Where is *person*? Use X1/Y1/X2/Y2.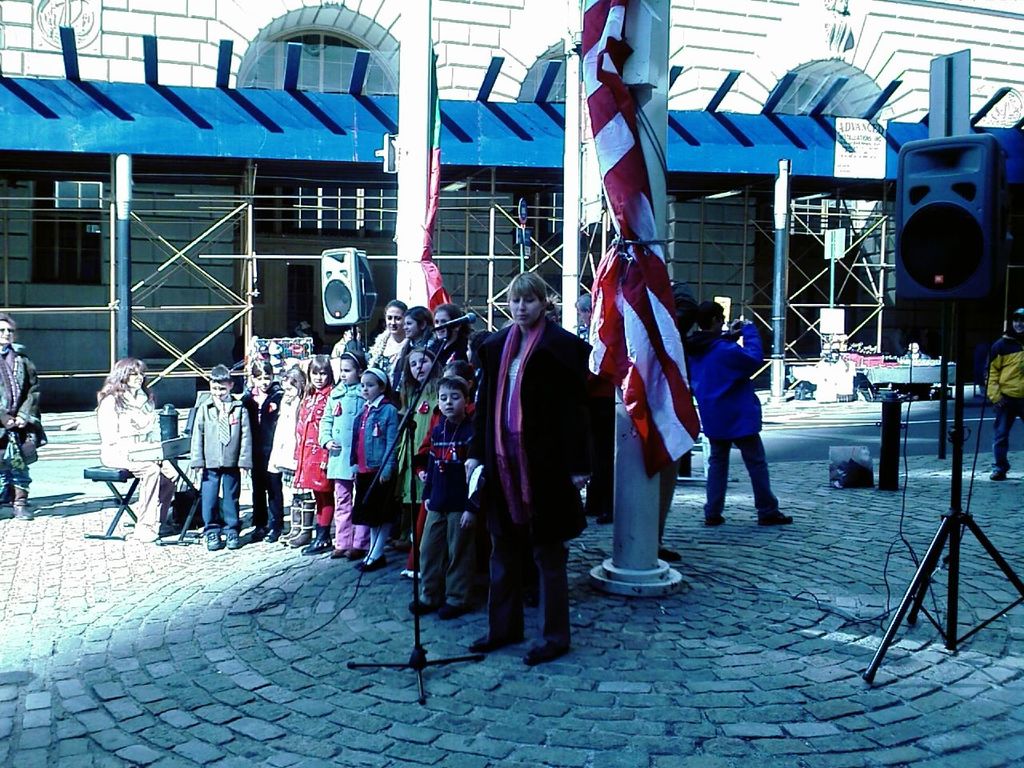
421/300/470/380.
